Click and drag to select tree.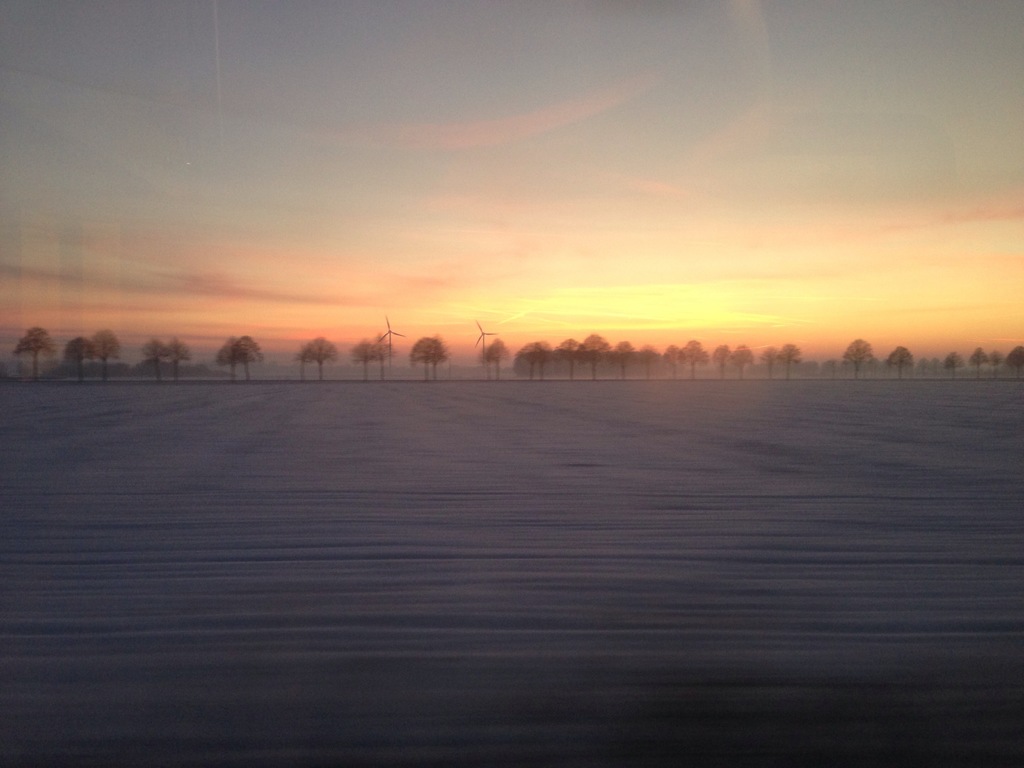
Selection: detection(352, 330, 396, 389).
